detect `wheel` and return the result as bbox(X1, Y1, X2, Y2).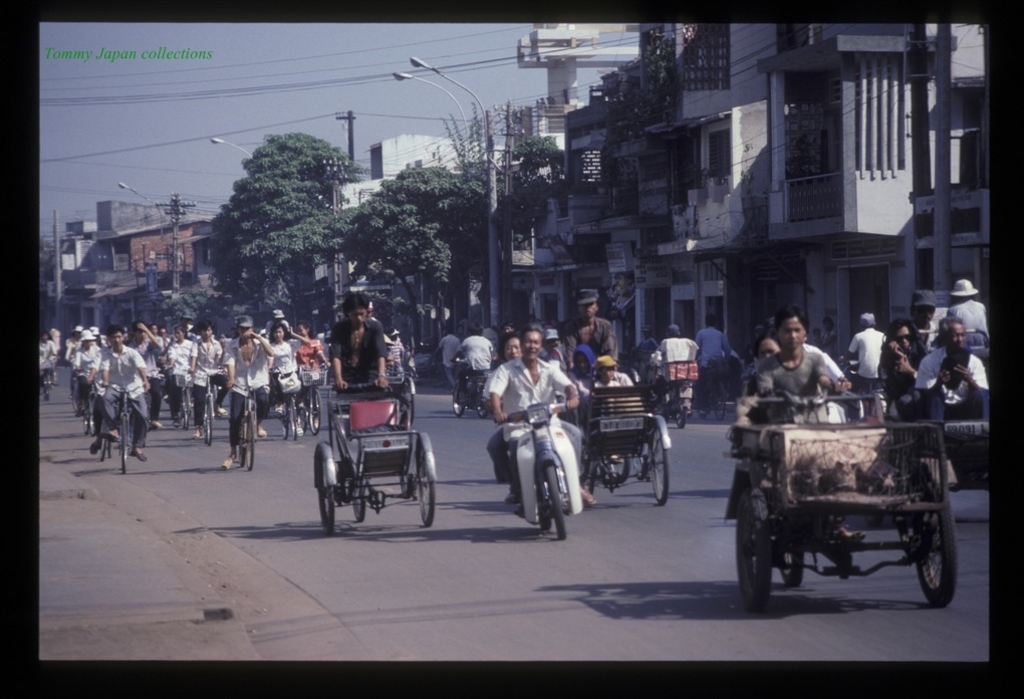
bbox(651, 393, 661, 413).
